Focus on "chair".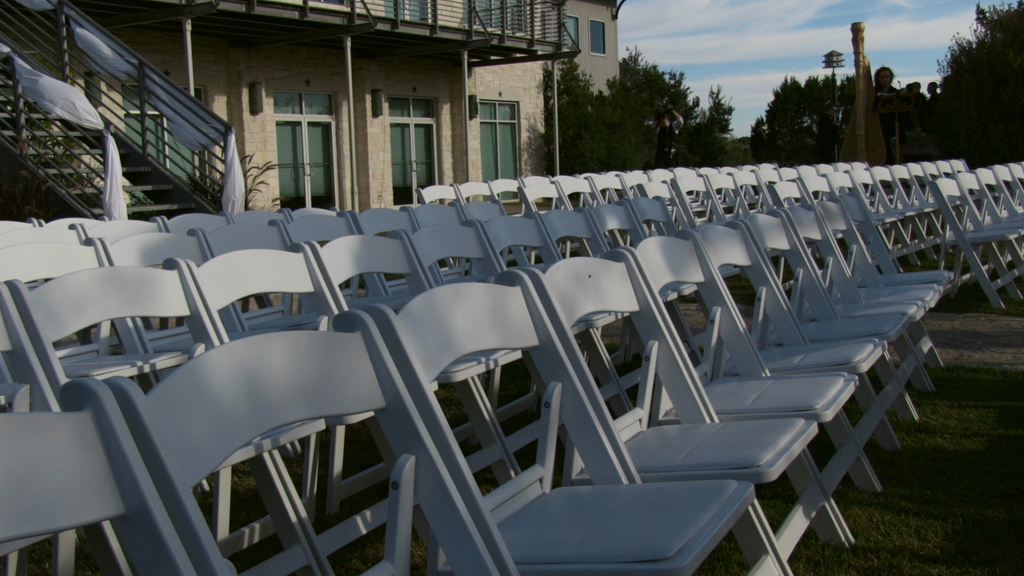
Focused at BBox(690, 220, 899, 498).
